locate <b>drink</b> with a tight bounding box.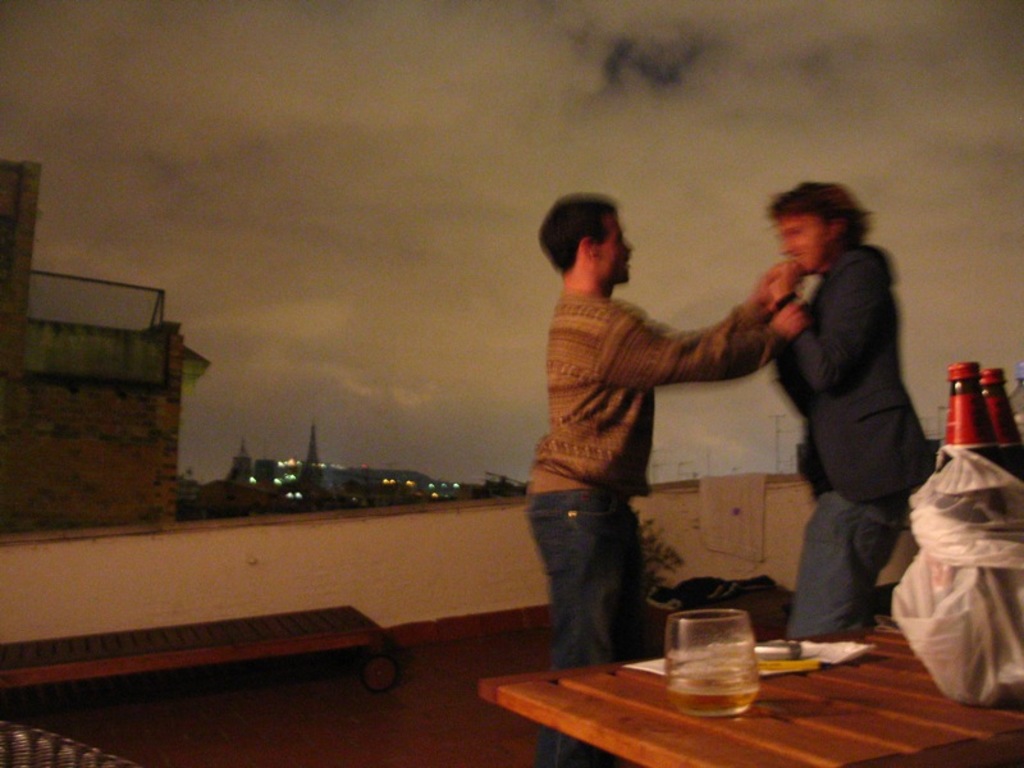
x1=933 y1=353 x2=1010 y2=698.
